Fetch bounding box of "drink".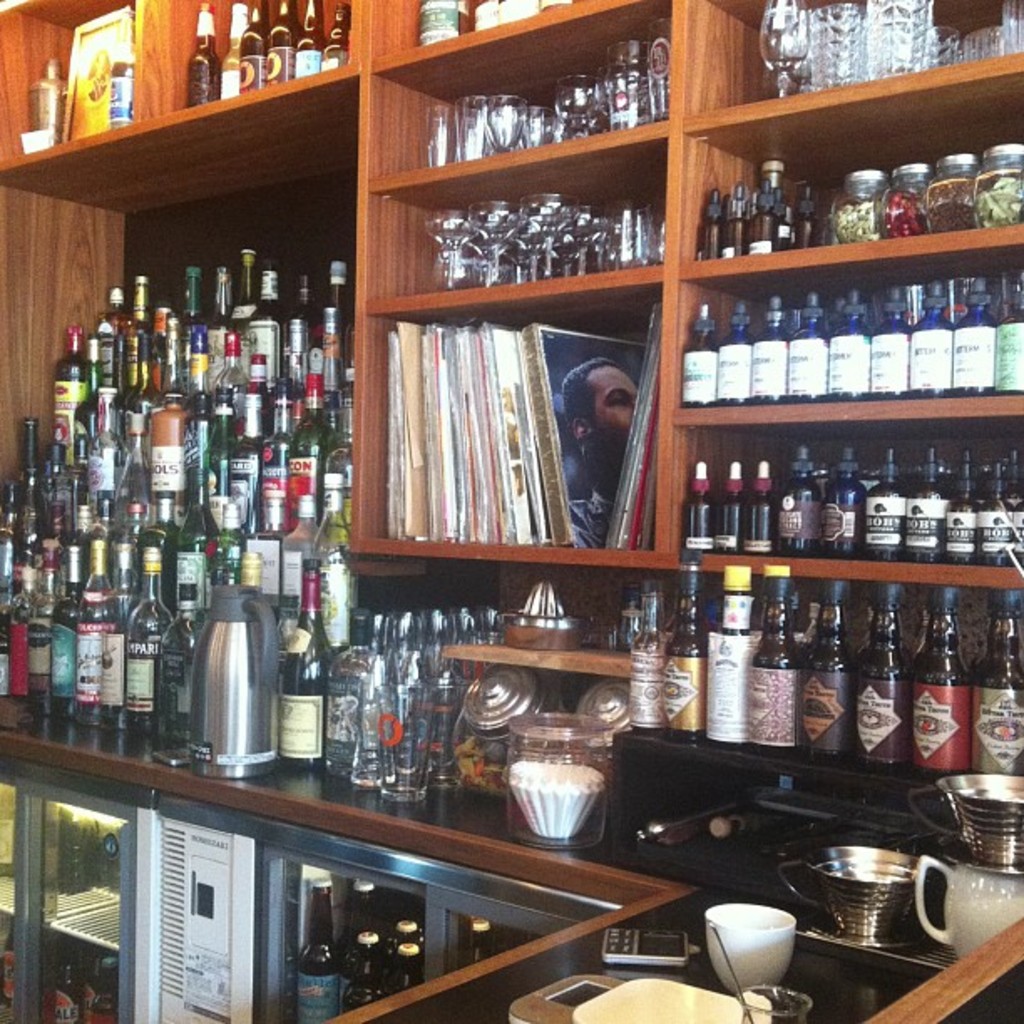
Bbox: 229, 243, 253, 323.
